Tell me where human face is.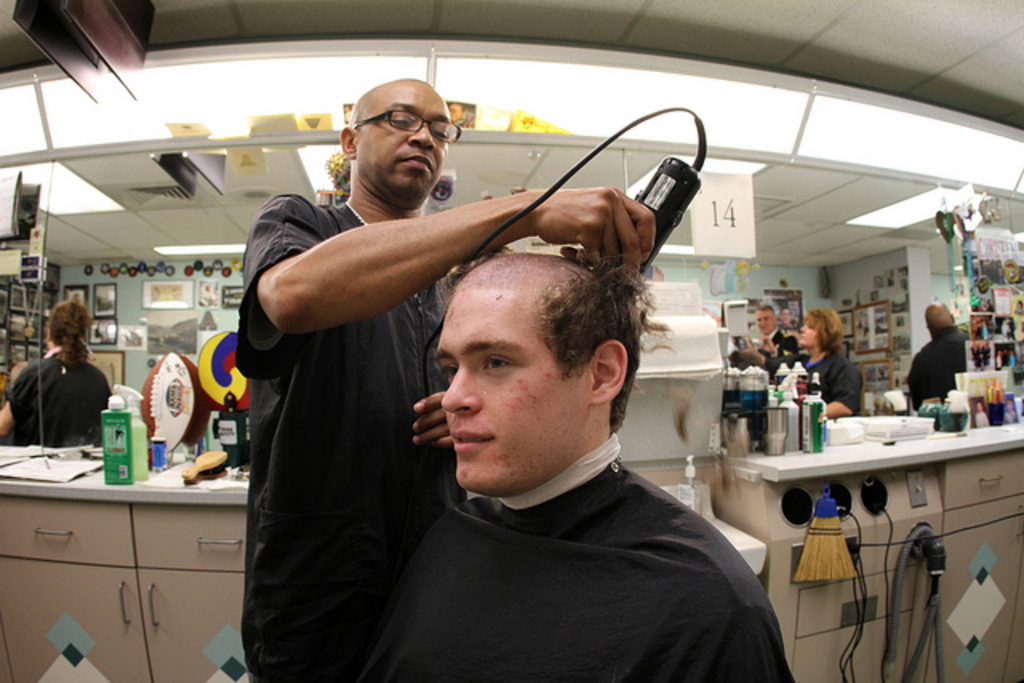
human face is at [x1=797, y1=320, x2=816, y2=347].
